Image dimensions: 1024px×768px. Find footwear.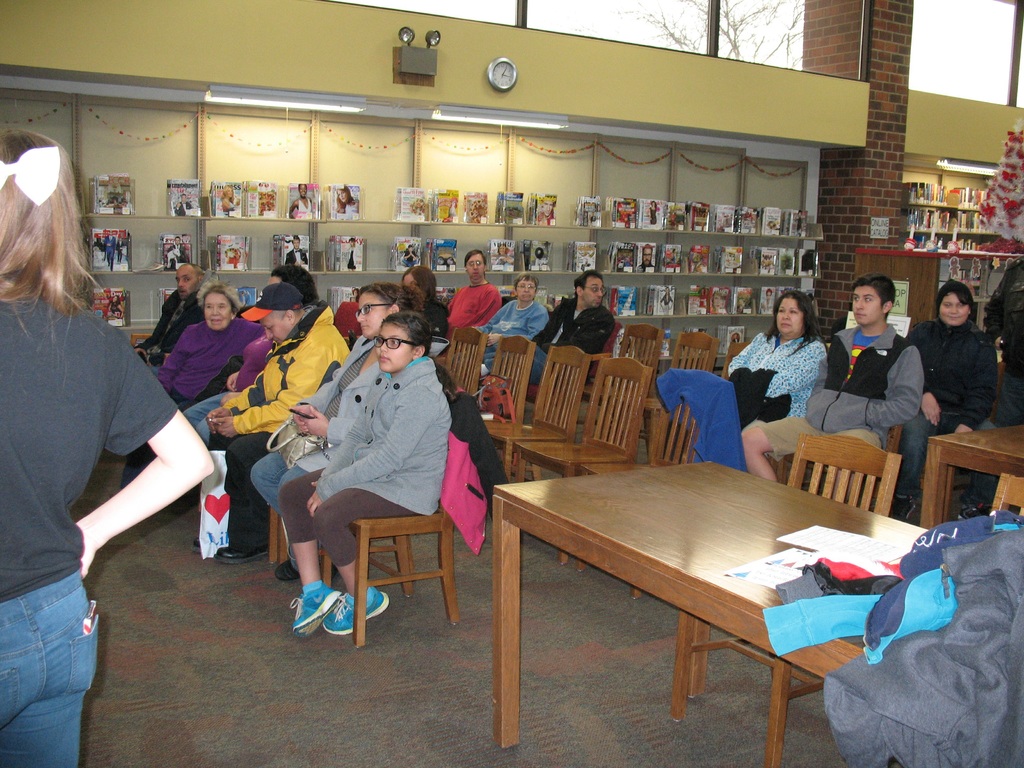
{"left": 321, "top": 585, "right": 389, "bottom": 635}.
